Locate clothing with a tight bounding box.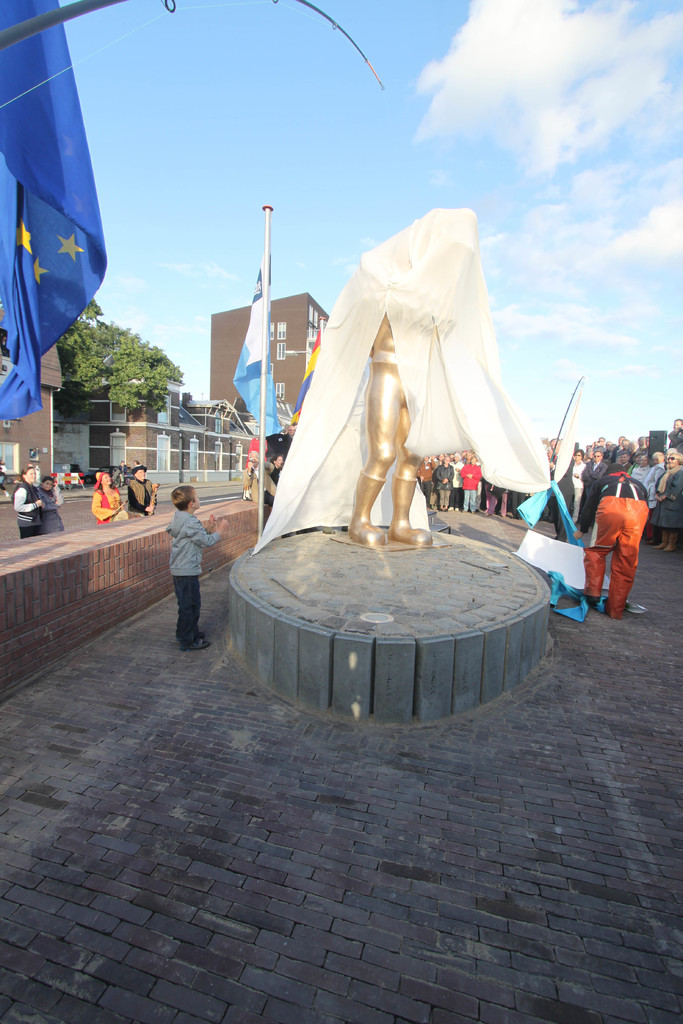
(left=10, top=481, right=38, bottom=538).
